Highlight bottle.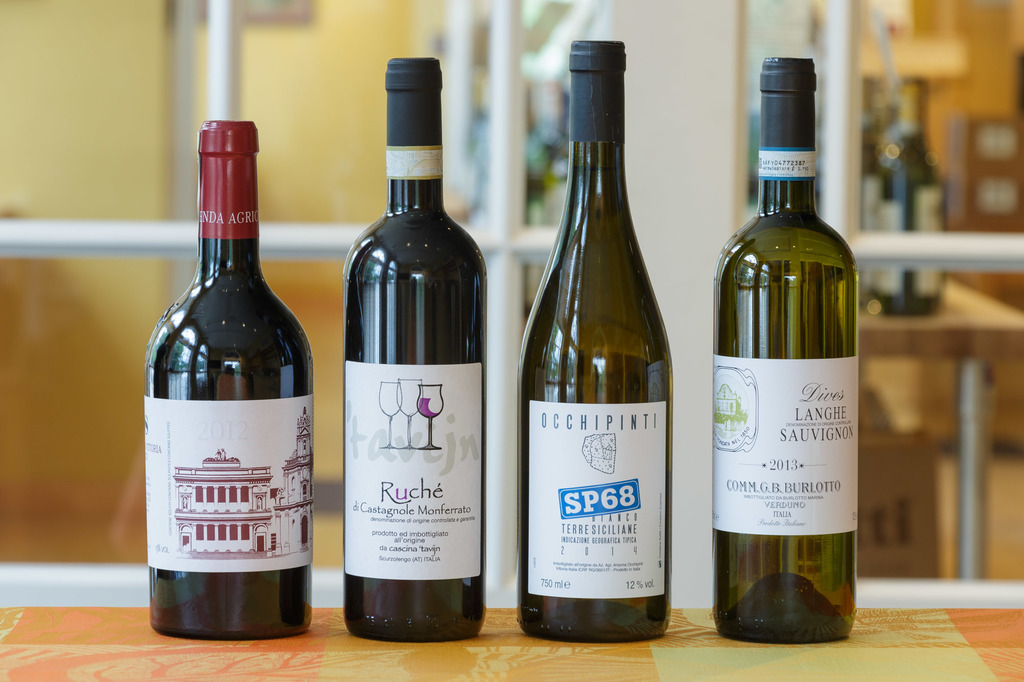
Highlighted region: x1=341 y1=52 x2=492 y2=647.
